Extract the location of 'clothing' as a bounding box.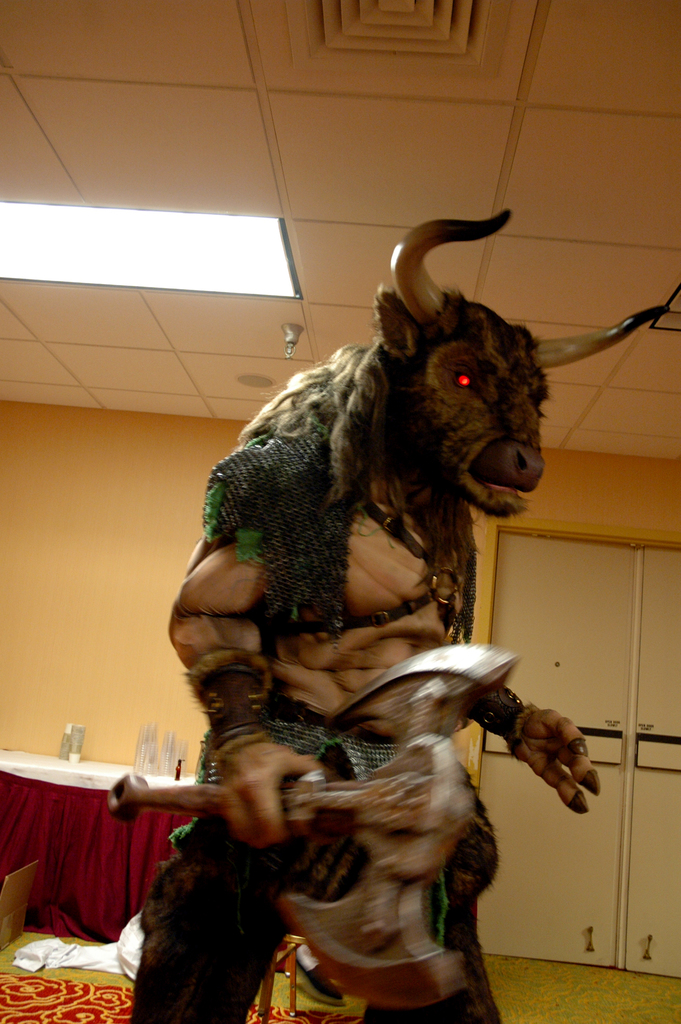
pyautogui.locateOnScreen(162, 428, 452, 938).
